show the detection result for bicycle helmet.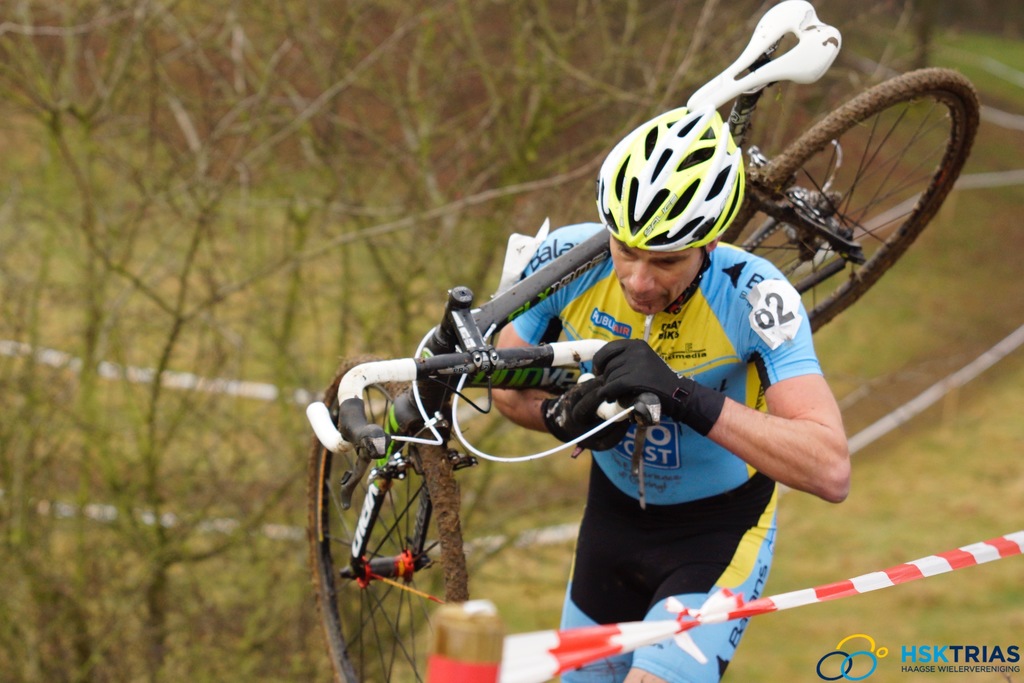
(600,109,749,256).
